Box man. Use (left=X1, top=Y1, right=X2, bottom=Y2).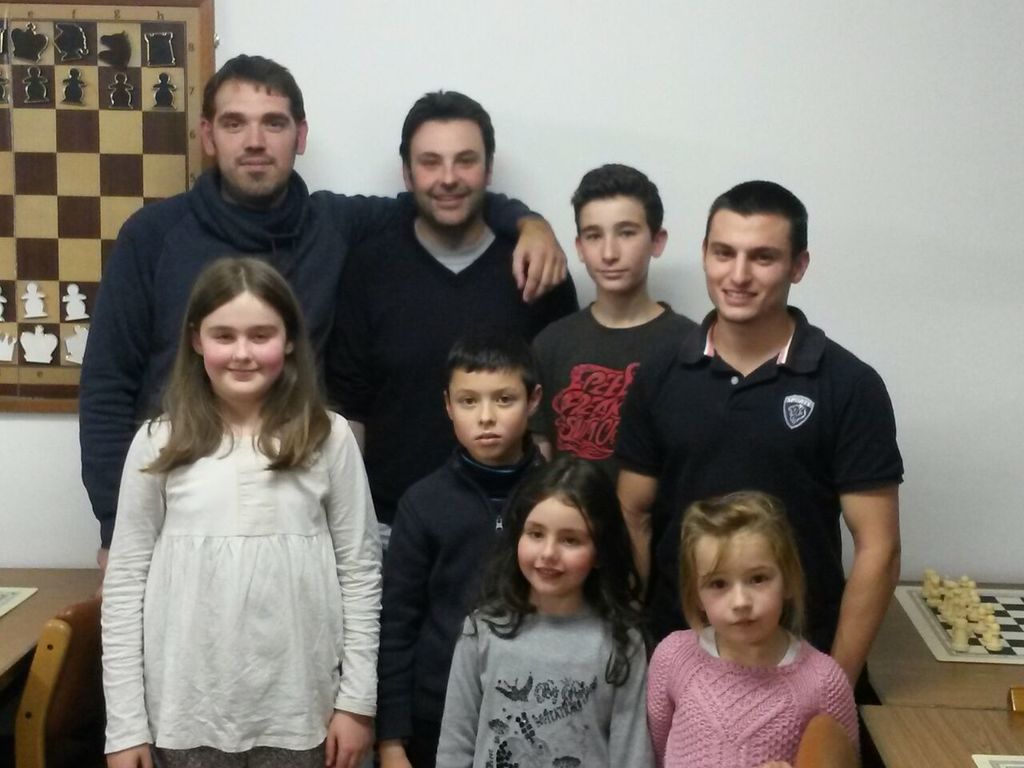
(left=638, top=205, right=907, bottom=690).
